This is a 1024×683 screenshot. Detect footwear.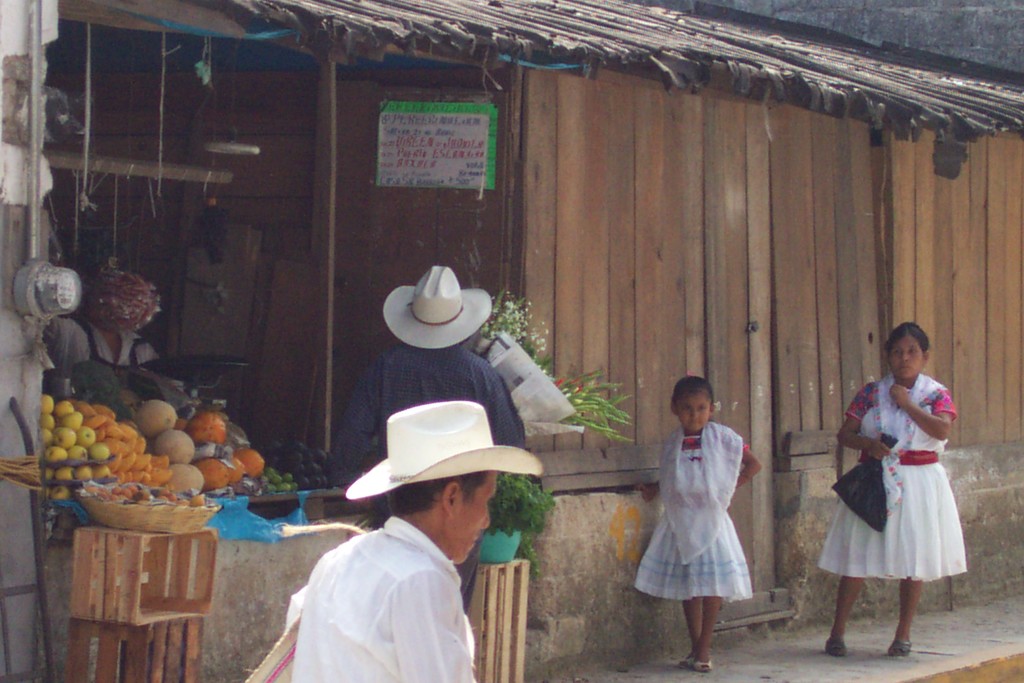
(678,656,690,670).
